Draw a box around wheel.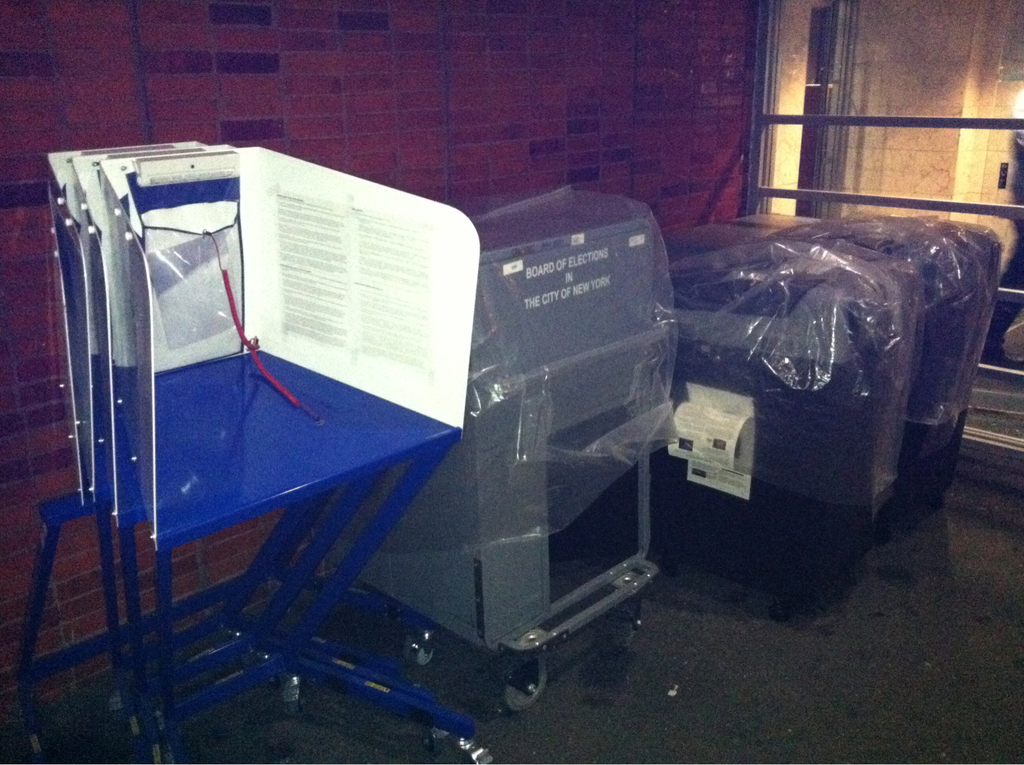
bbox=(271, 686, 305, 717).
